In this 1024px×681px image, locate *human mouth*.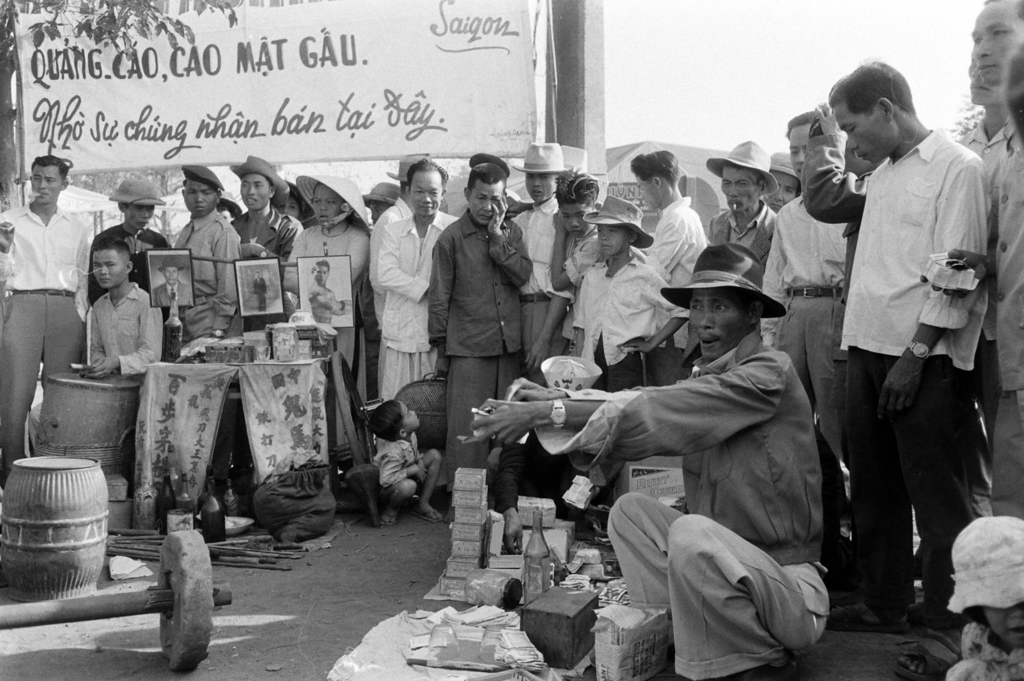
Bounding box: (485,211,492,218).
